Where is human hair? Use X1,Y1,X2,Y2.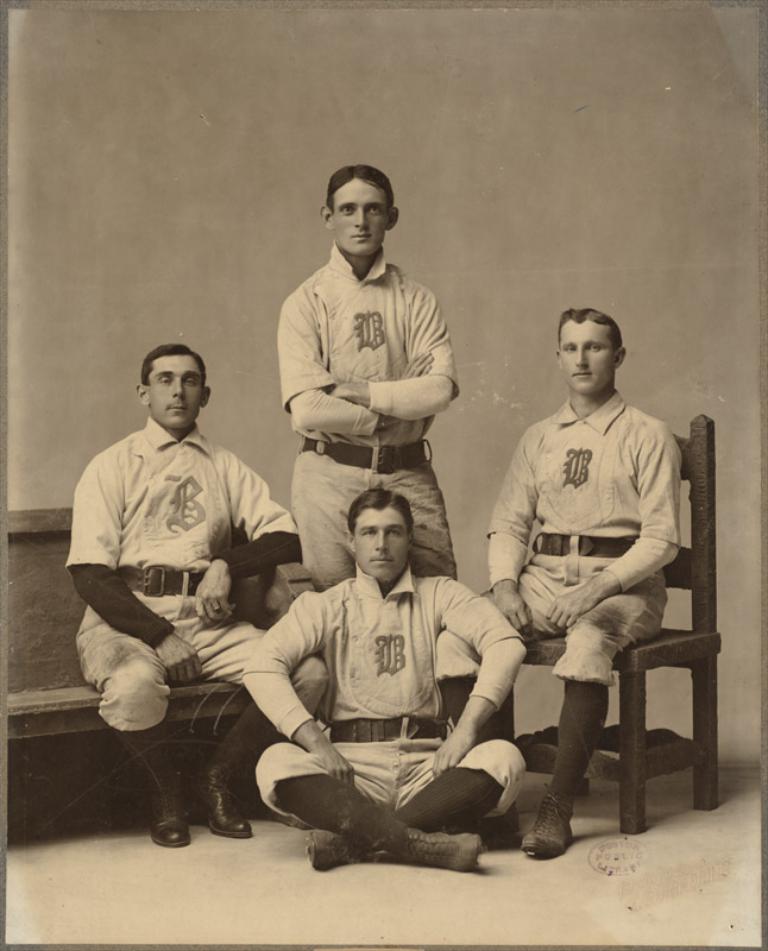
556,307,625,357.
